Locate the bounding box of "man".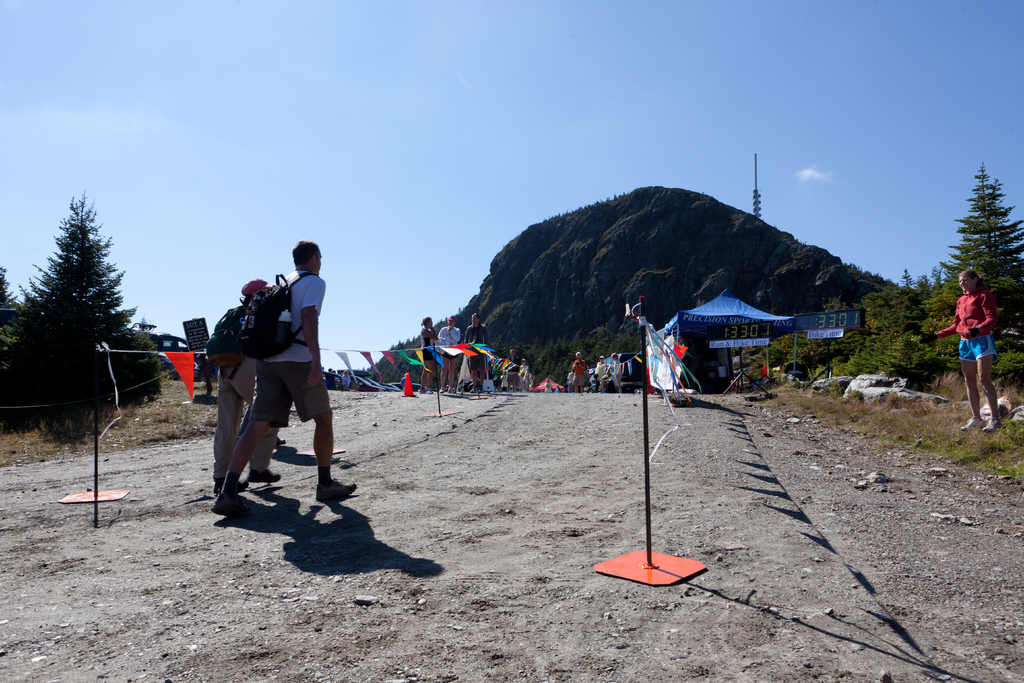
Bounding box: 199:249:341:522.
